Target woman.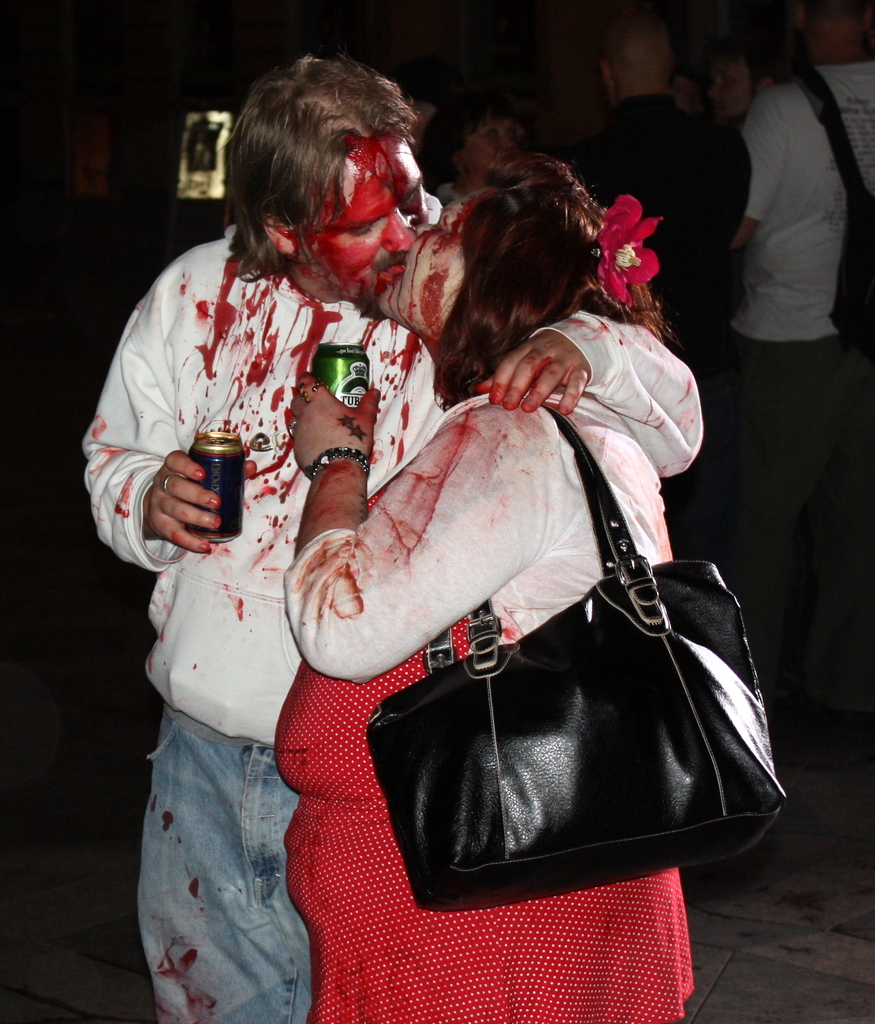
Target region: pyautogui.locateOnScreen(241, 88, 730, 1023).
